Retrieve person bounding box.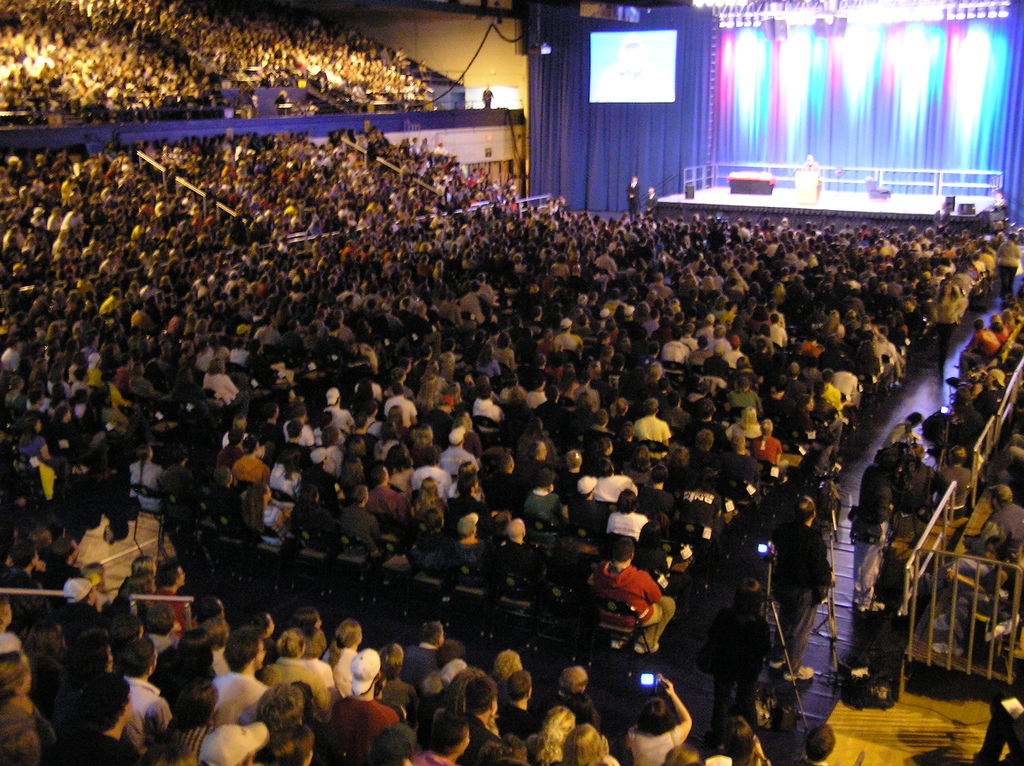
Bounding box: [324,621,367,693].
